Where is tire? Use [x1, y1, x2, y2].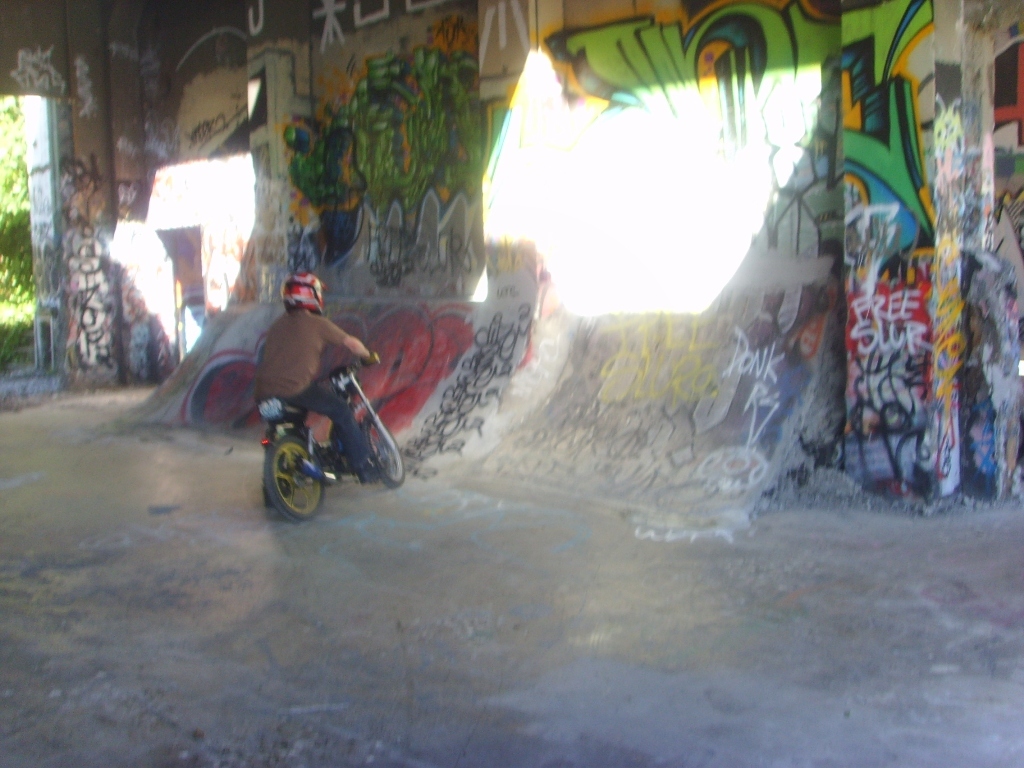
[249, 420, 322, 525].
